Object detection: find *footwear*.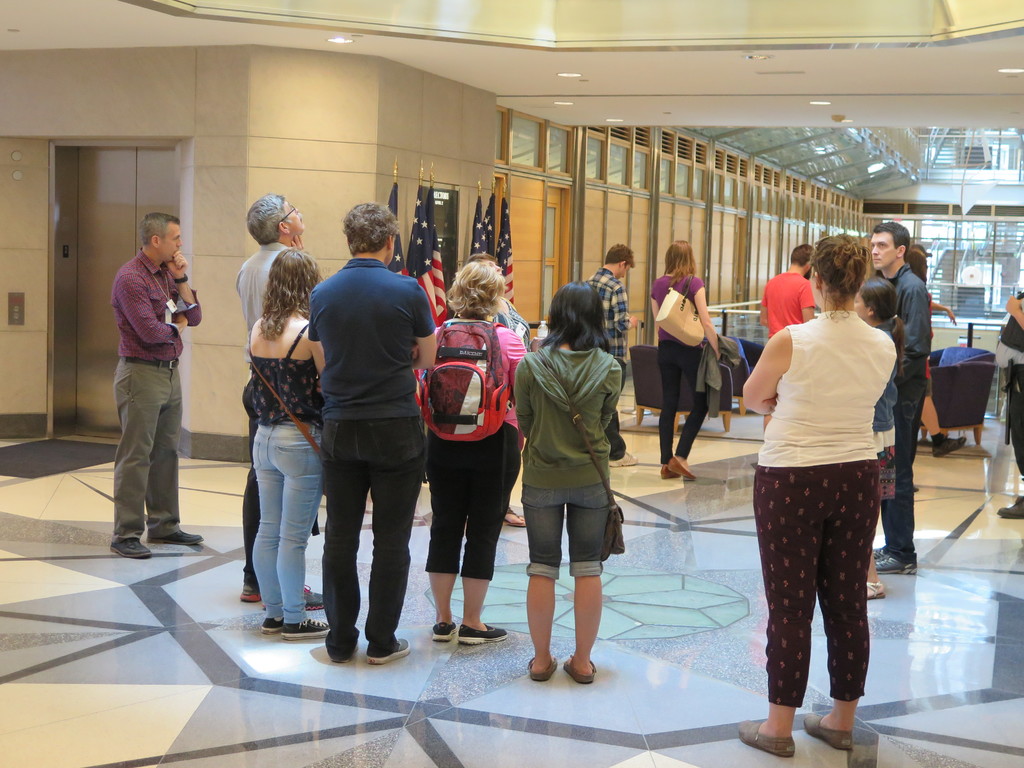
pyautogui.locateOnScreen(262, 615, 280, 632).
